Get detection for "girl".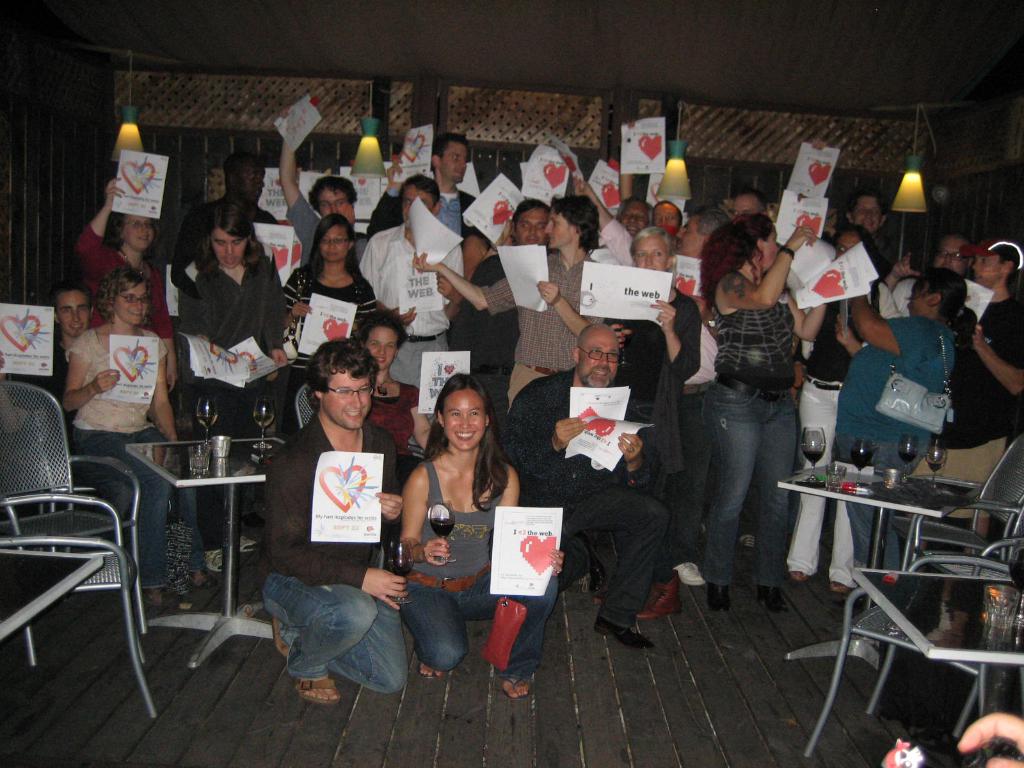
Detection: 71/175/183/387.
